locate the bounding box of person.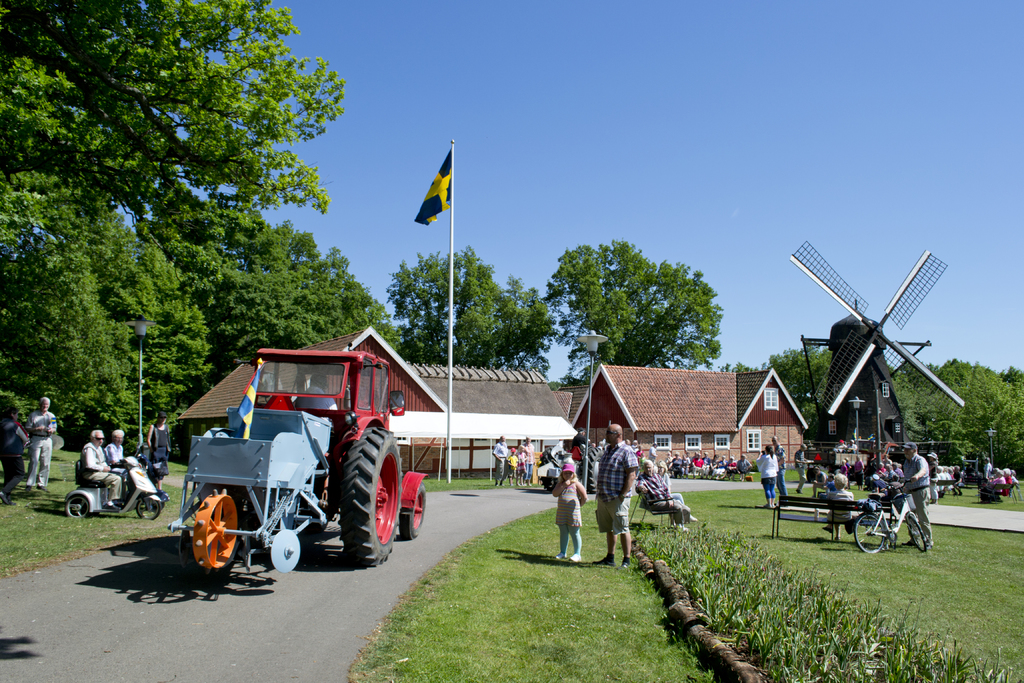
Bounding box: detection(853, 455, 863, 490).
